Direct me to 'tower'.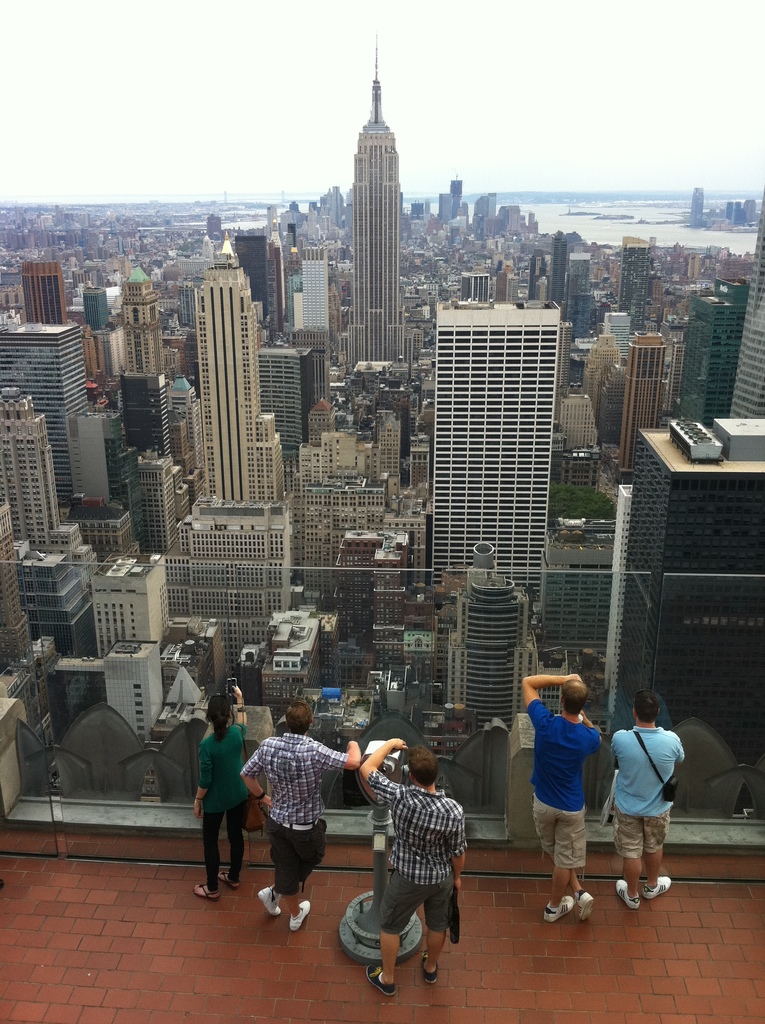
Direction: bbox(551, 234, 565, 307).
